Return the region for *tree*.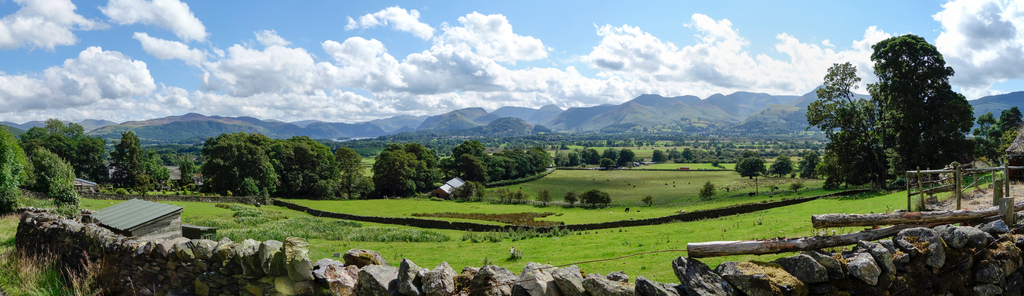
x1=733, y1=156, x2=767, y2=179.
